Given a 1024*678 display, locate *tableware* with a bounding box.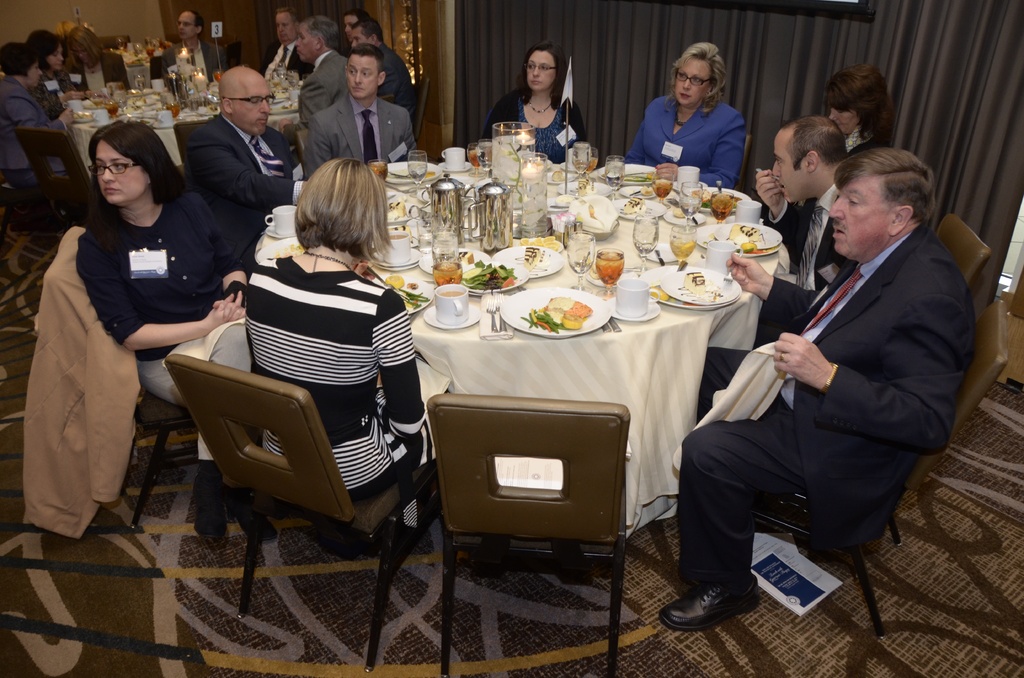
Located: <region>606, 275, 661, 323</region>.
